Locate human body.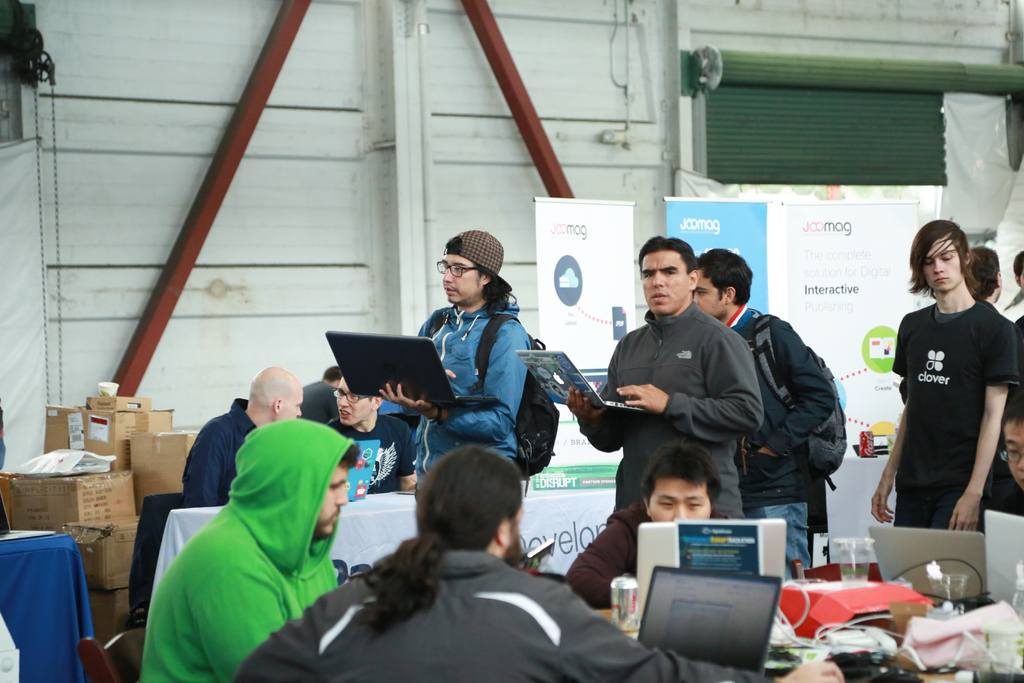
Bounding box: <box>885,224,1023,534</box>.
